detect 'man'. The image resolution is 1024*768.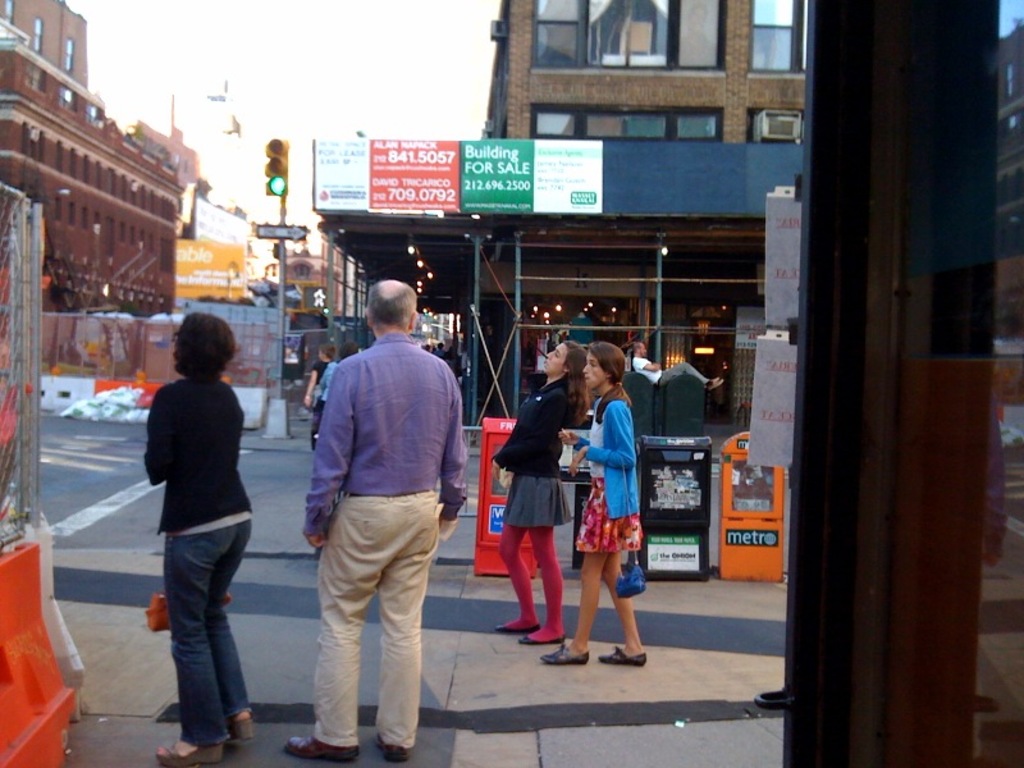
bbox=(631, 343, 726, 393).
